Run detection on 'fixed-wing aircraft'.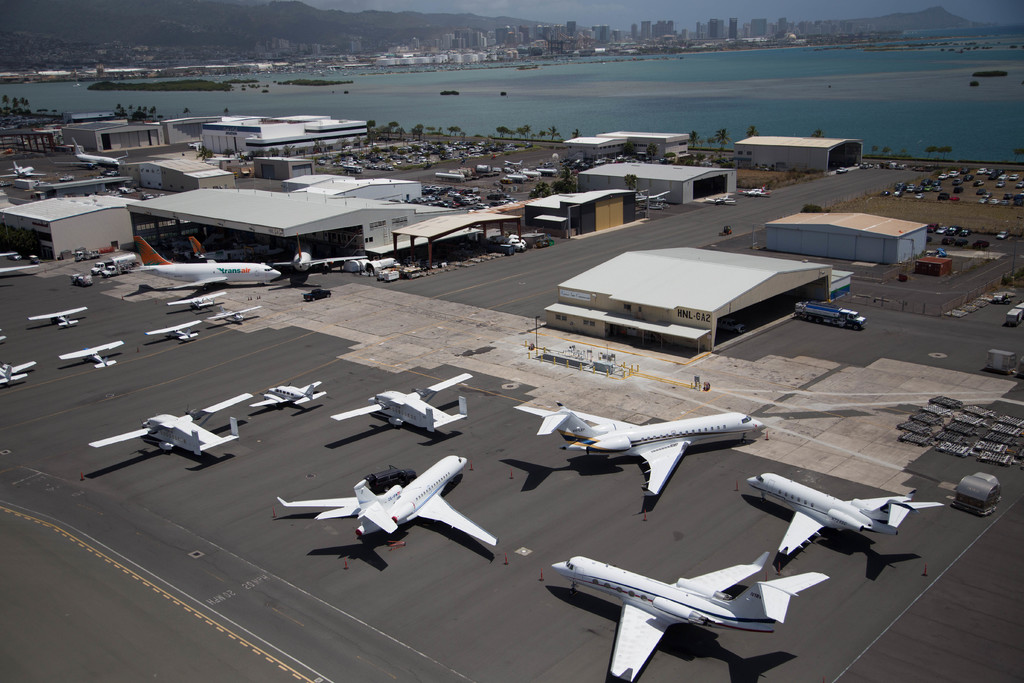
Result: left=278, top=456, right=493, bottom=547.
